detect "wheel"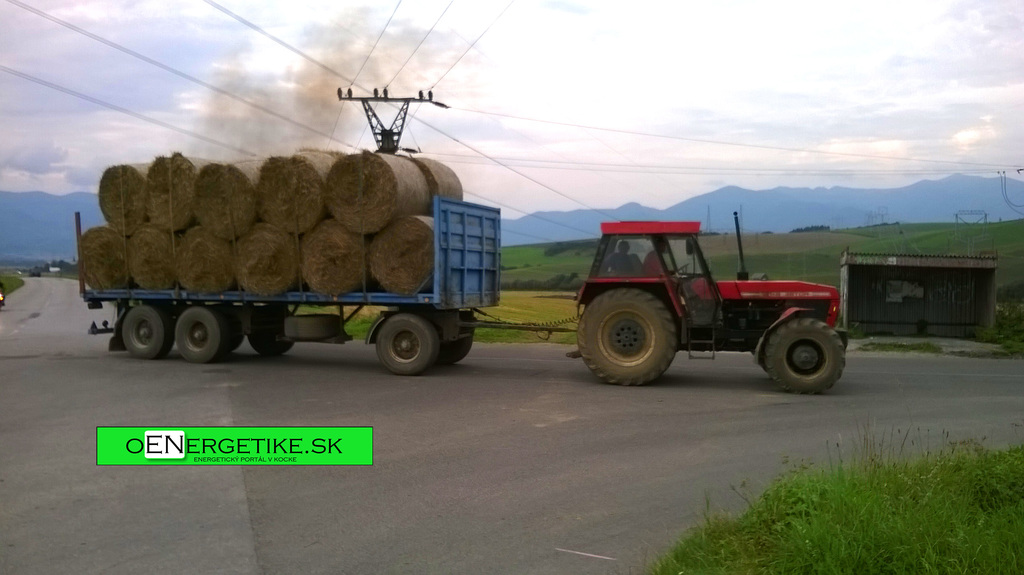
rect(376, 312, 436, 375)
